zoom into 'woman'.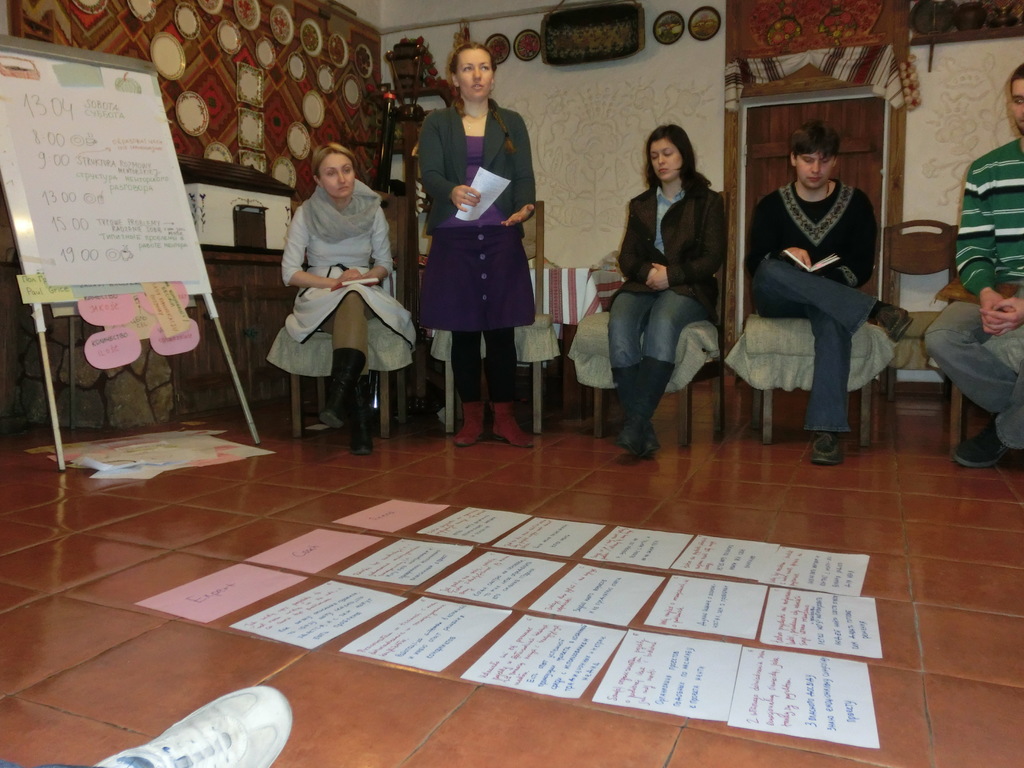
Zoom target: select_region(282, 143, 417, 465).
